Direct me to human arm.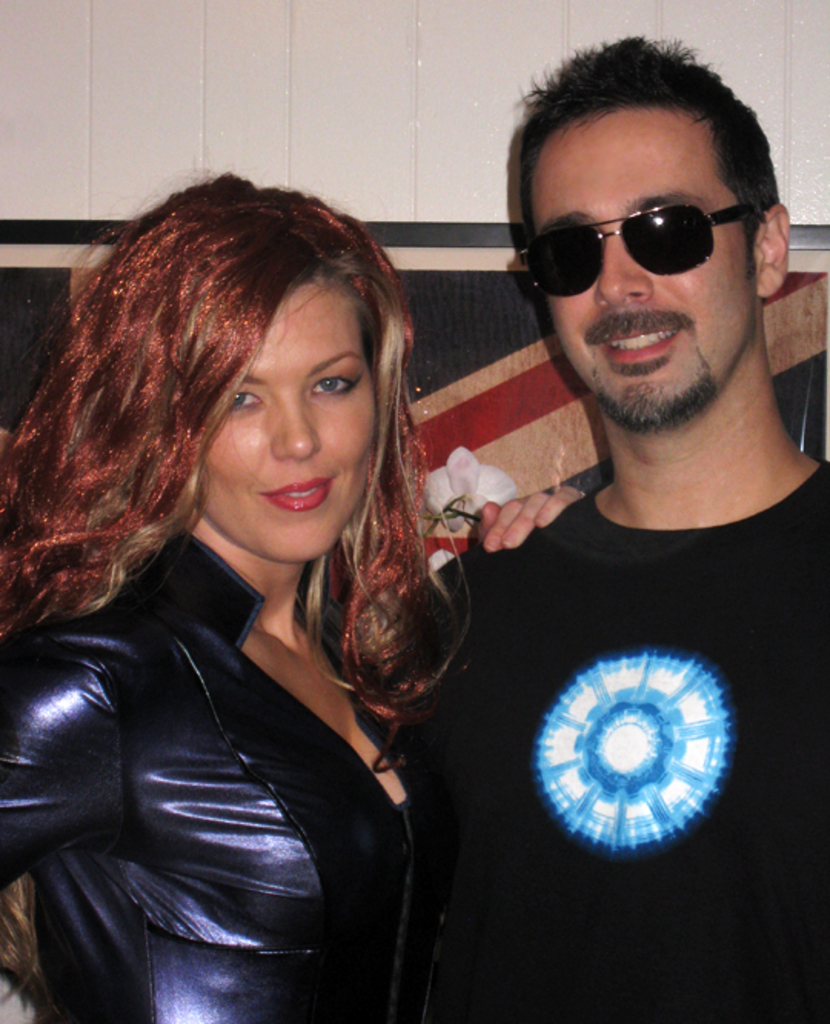
Direction: left=463, top=472, right=584, bottom=558.
